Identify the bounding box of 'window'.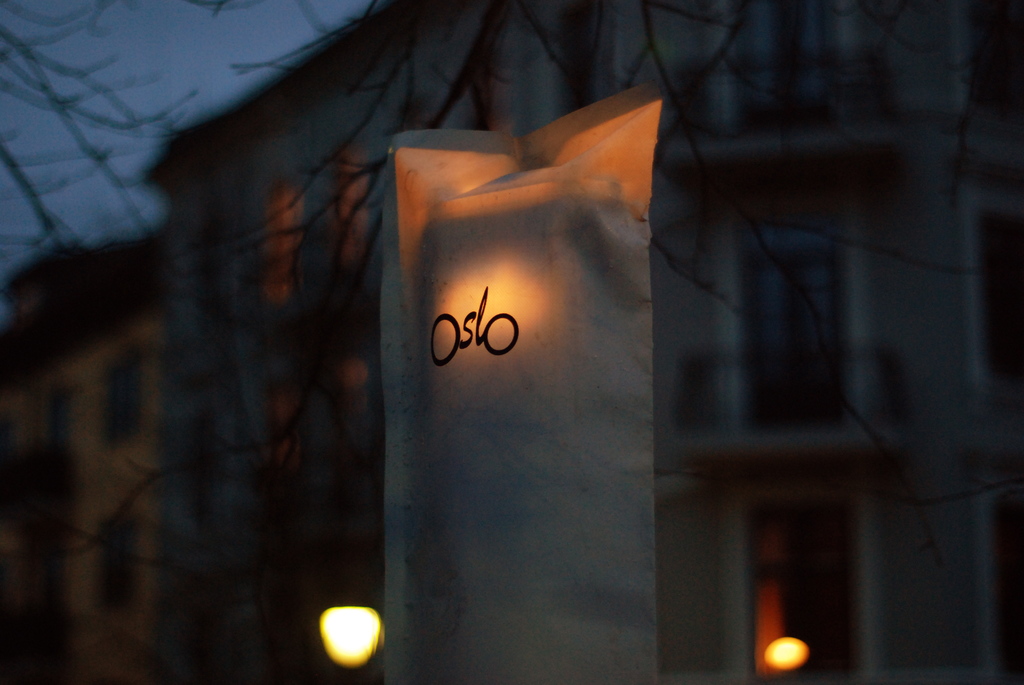
{"left": 991, "top": 195, "right": 1023, "bottom": 389}.
